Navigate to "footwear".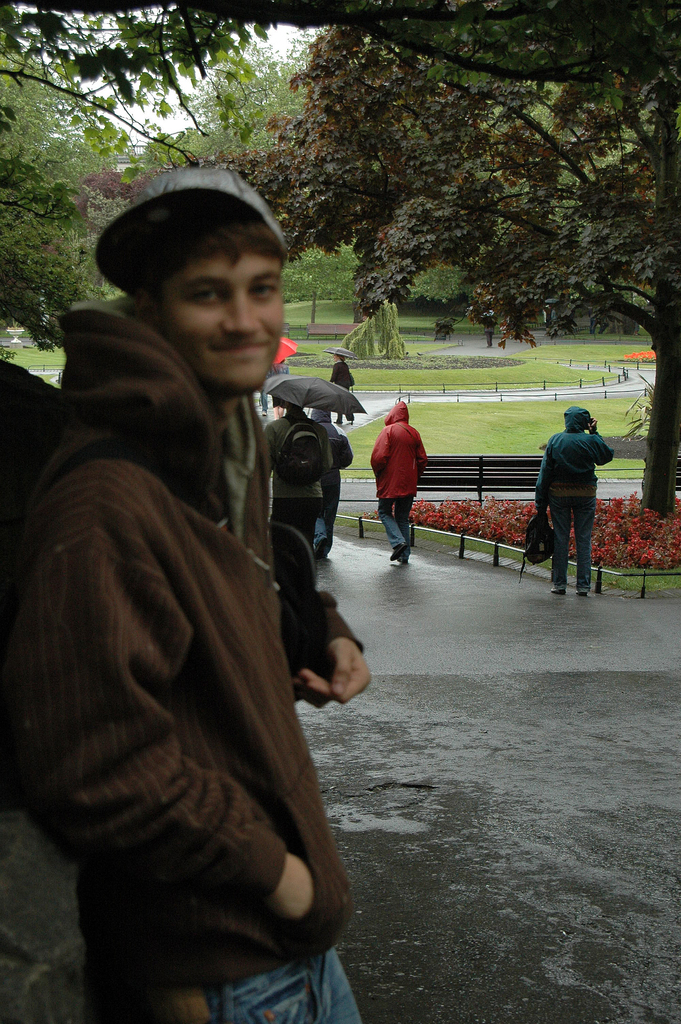
Navigation target: BBox(545, 588, 568, 599).
